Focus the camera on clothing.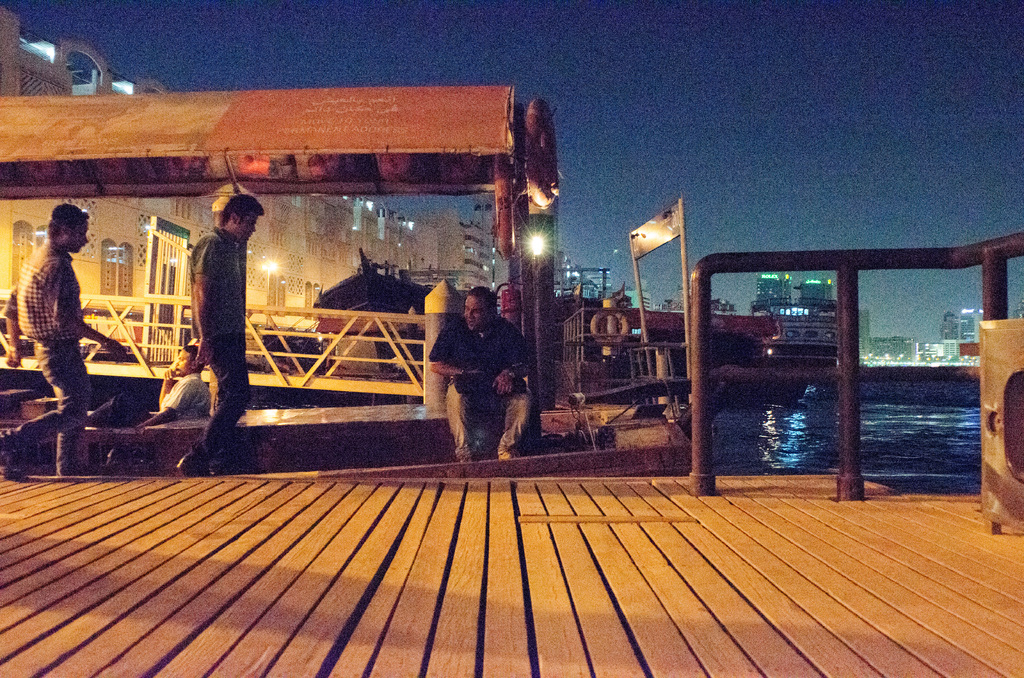
Focus region: (12,238,82,478).
